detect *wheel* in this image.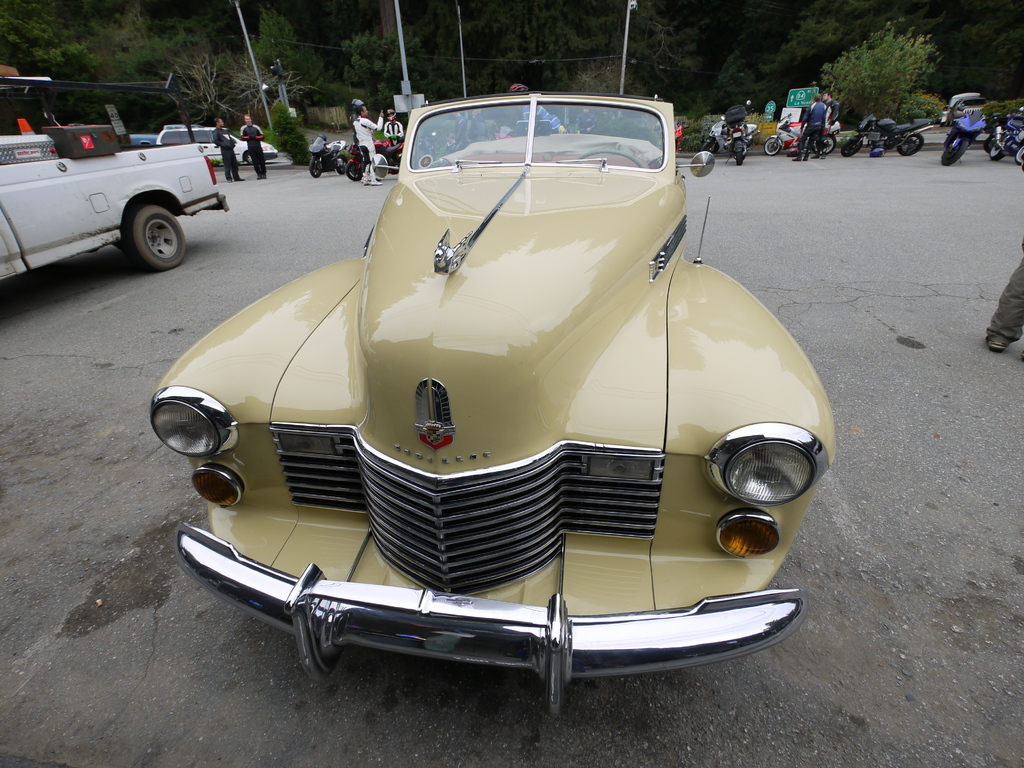
Detection: 346:162:361:179.
